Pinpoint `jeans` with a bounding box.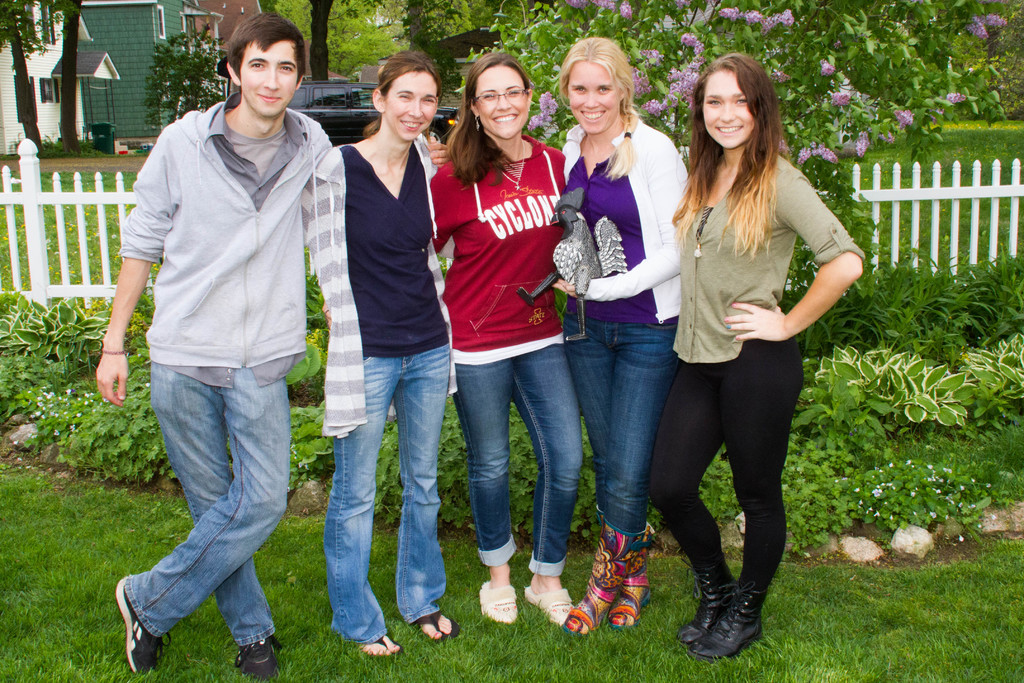
region(121, 375, 285, 645).
